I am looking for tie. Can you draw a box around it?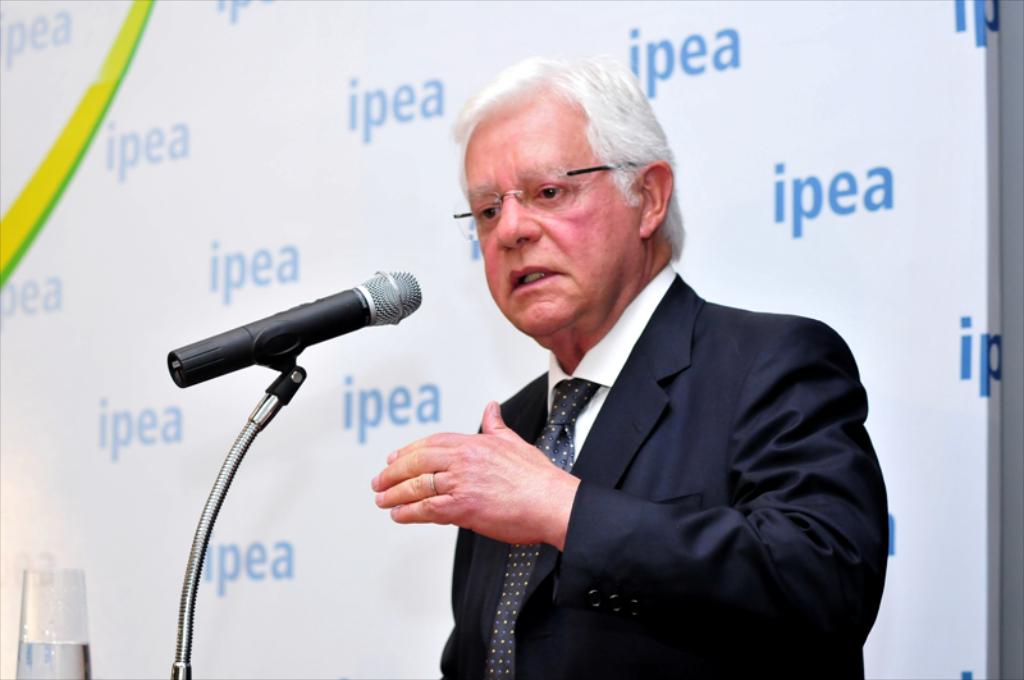
Sure, the bounding box is [left=488, top=379, right=611, bottom=679].
